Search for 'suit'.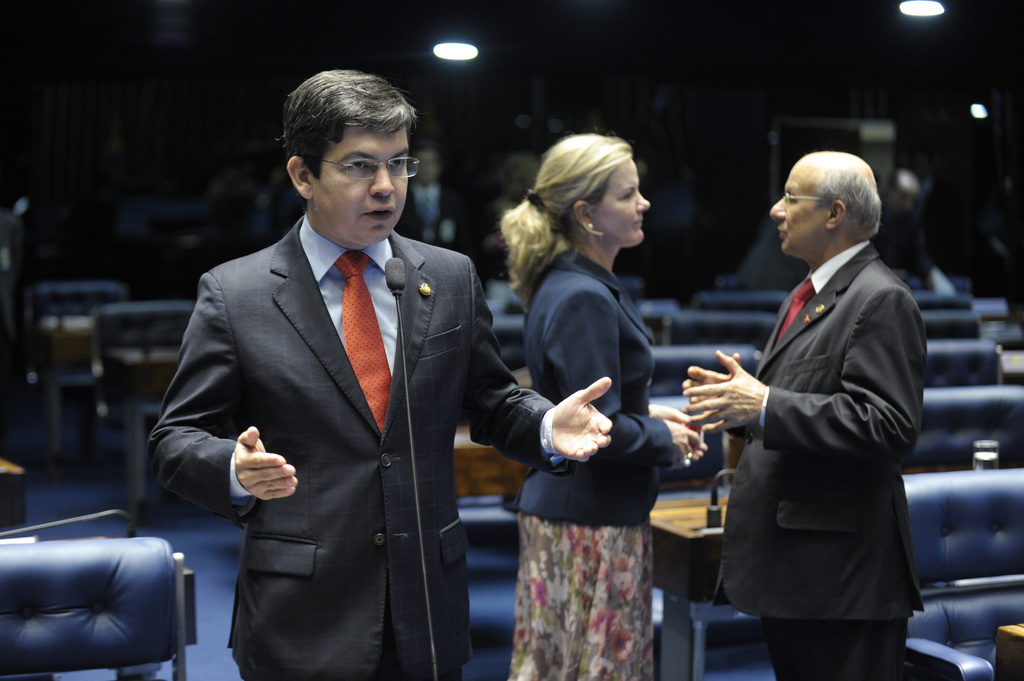
Found at [156, 115, 532, 670].
